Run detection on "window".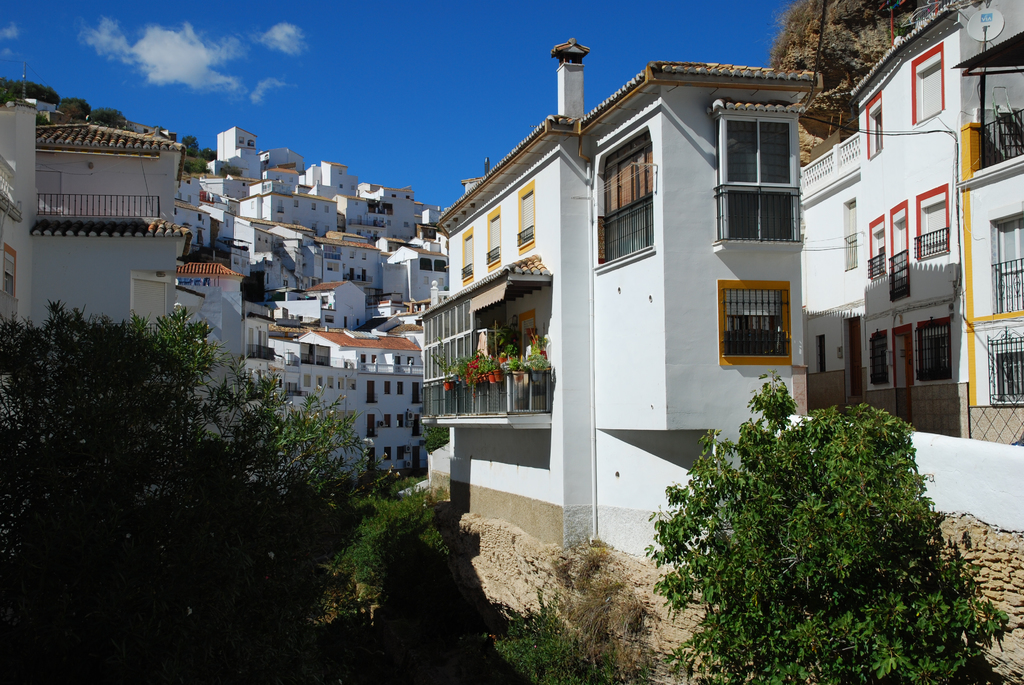
Result: Rect(863, 99, 884, 157).
